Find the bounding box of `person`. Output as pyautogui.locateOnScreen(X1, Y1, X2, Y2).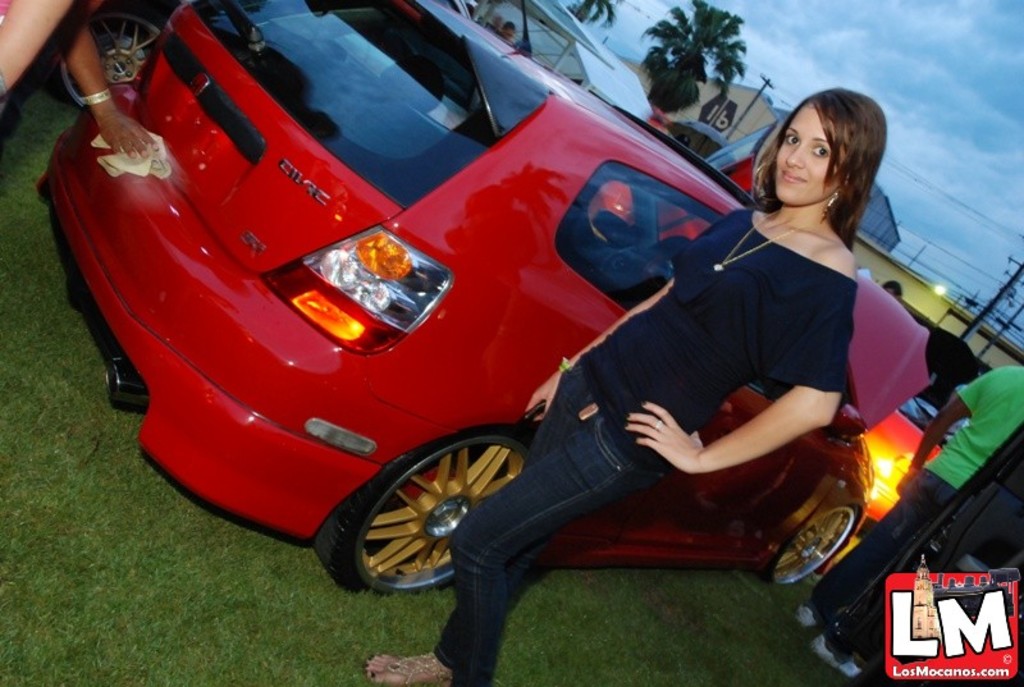
pyautogui.locateOnScreen(0, 0, 166, 160).
